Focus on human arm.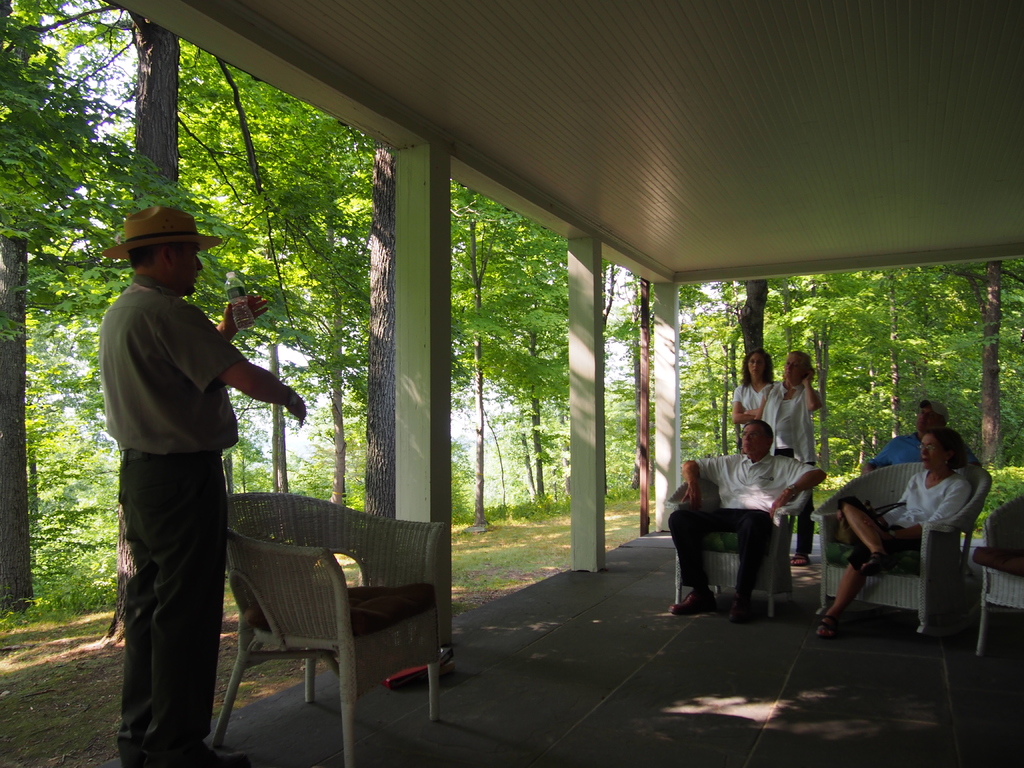
Focused at pyautogui.locateOnScreen(680, 454, 722, 506).
